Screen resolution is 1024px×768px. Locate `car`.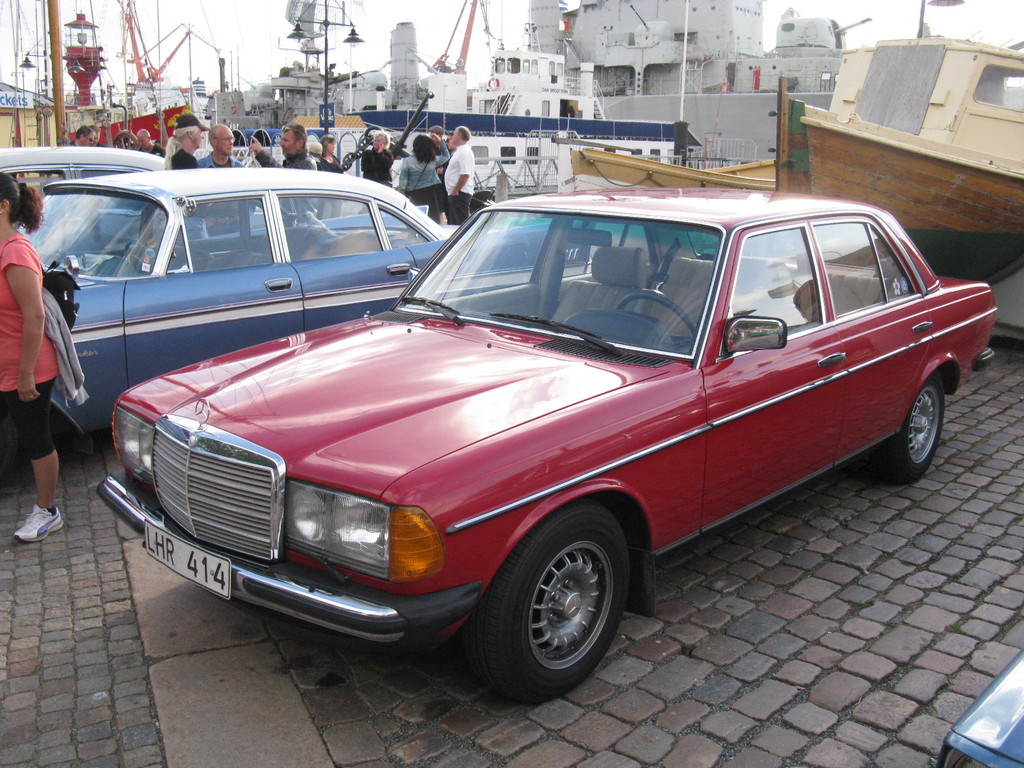
x1=93, y1=183, x2=996, y2=699.
